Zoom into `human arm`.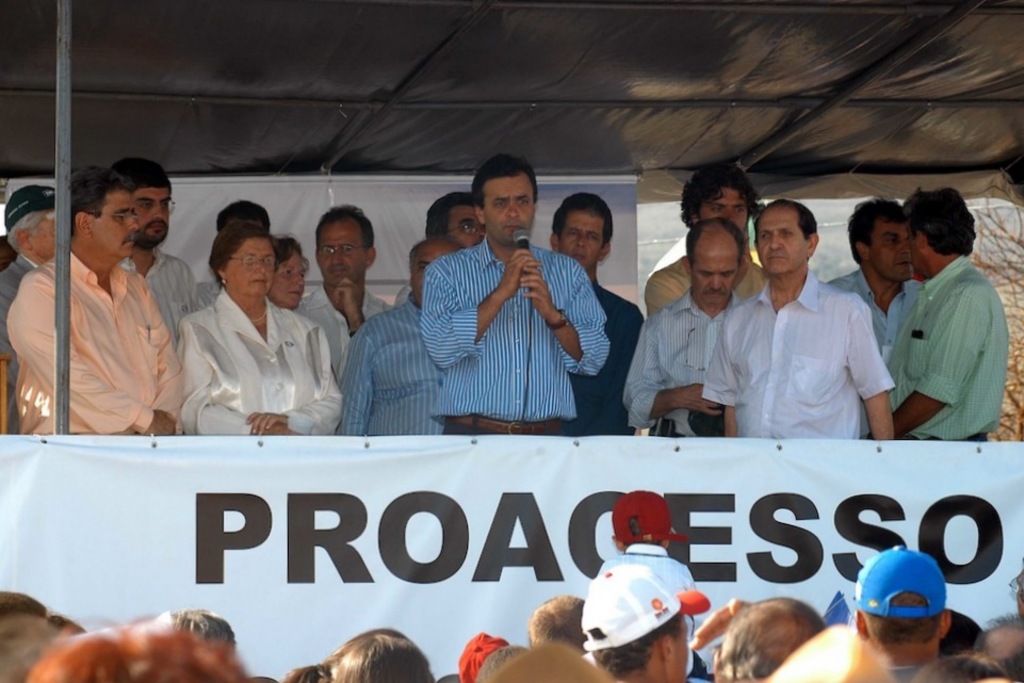
Zoom target: crop(176, 314, 307, 439).
